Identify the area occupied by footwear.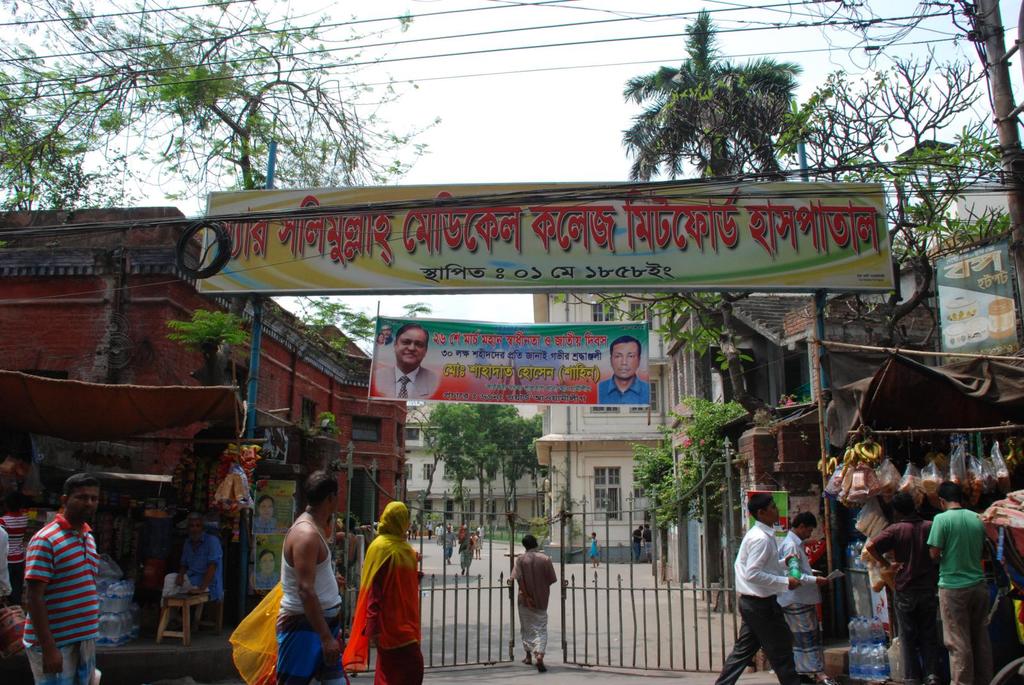
Area: 519/659/533/668.
